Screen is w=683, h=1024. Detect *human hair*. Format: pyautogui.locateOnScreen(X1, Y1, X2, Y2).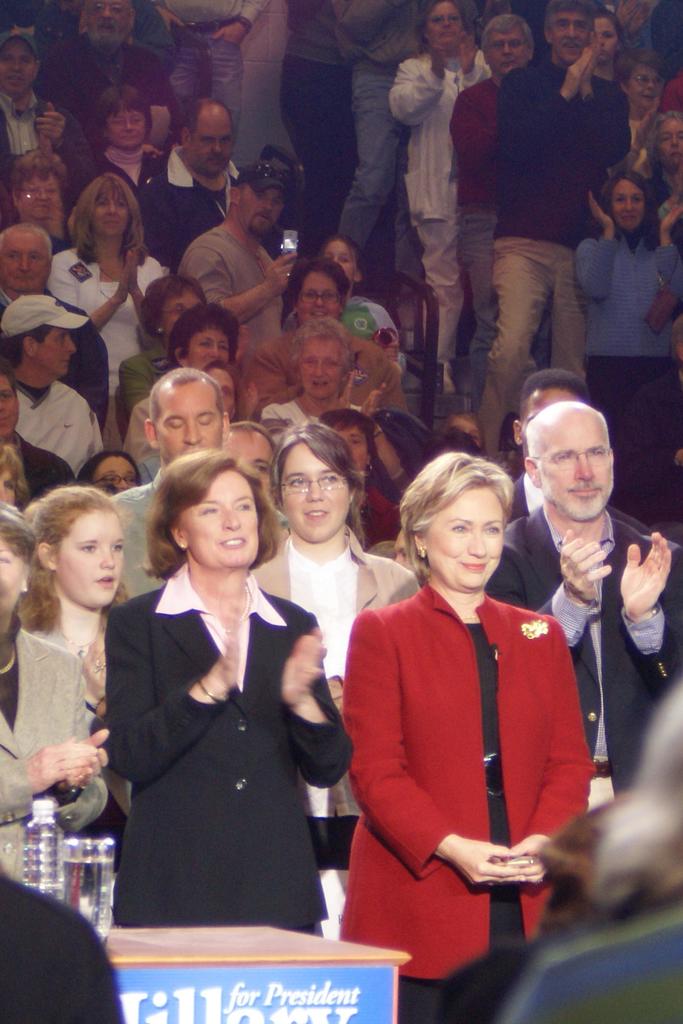
pyautogui.locateOnScreen(514, 401, 618, 457).
